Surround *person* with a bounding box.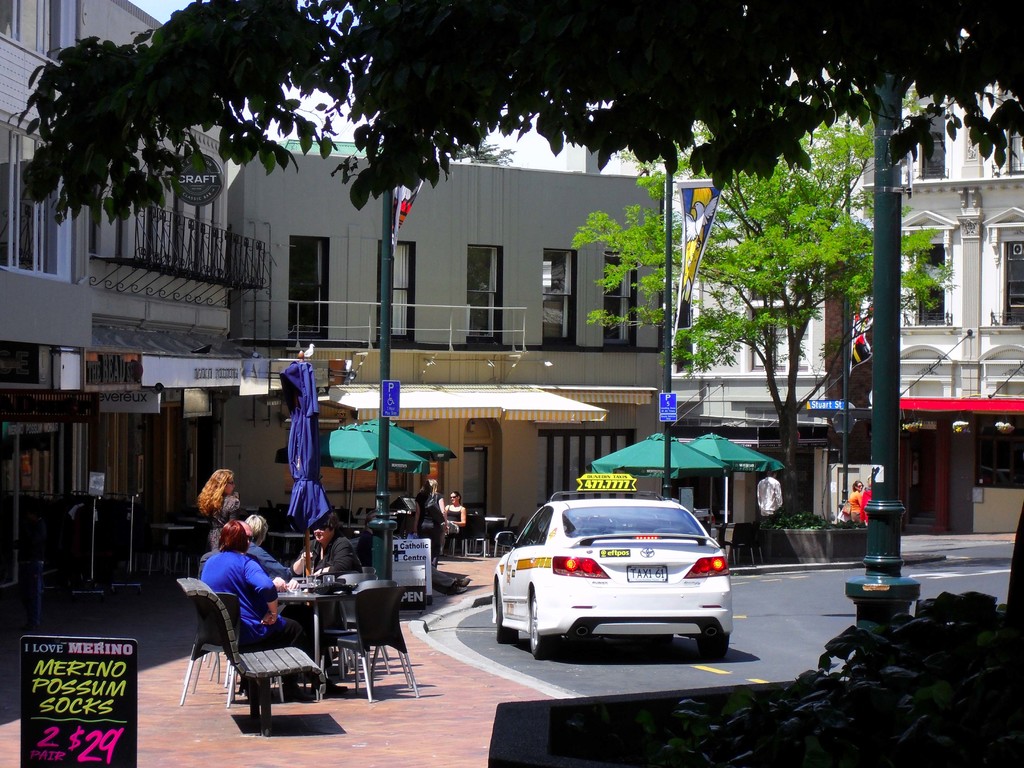
bbox(242, 513, 314, 645).
